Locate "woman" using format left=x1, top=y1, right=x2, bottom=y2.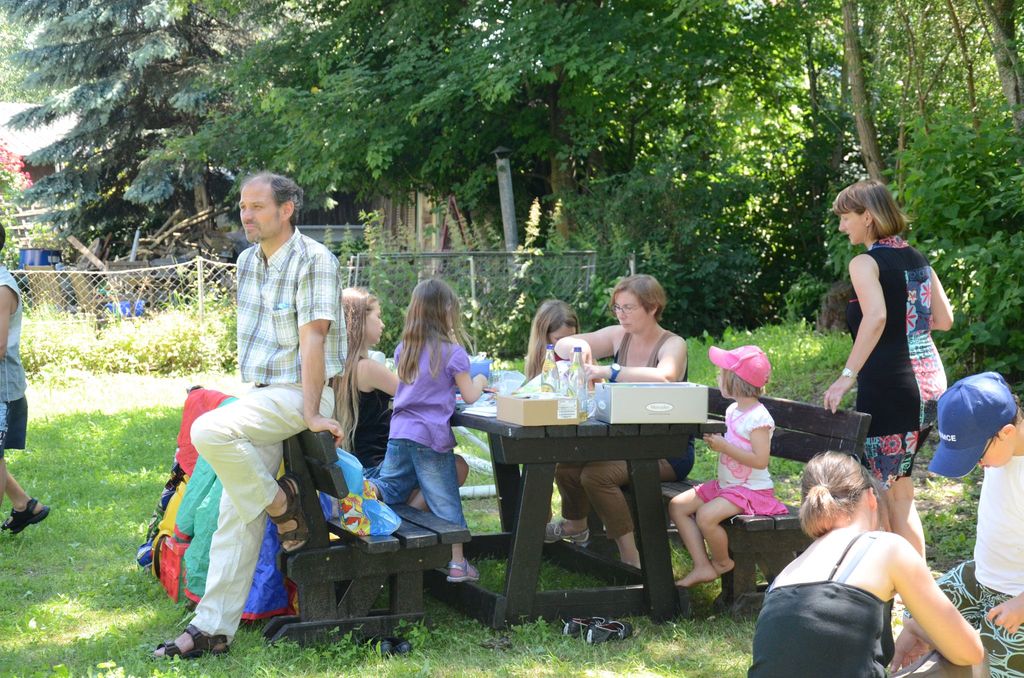
left=816, top=174, right=956, bottom=574.
